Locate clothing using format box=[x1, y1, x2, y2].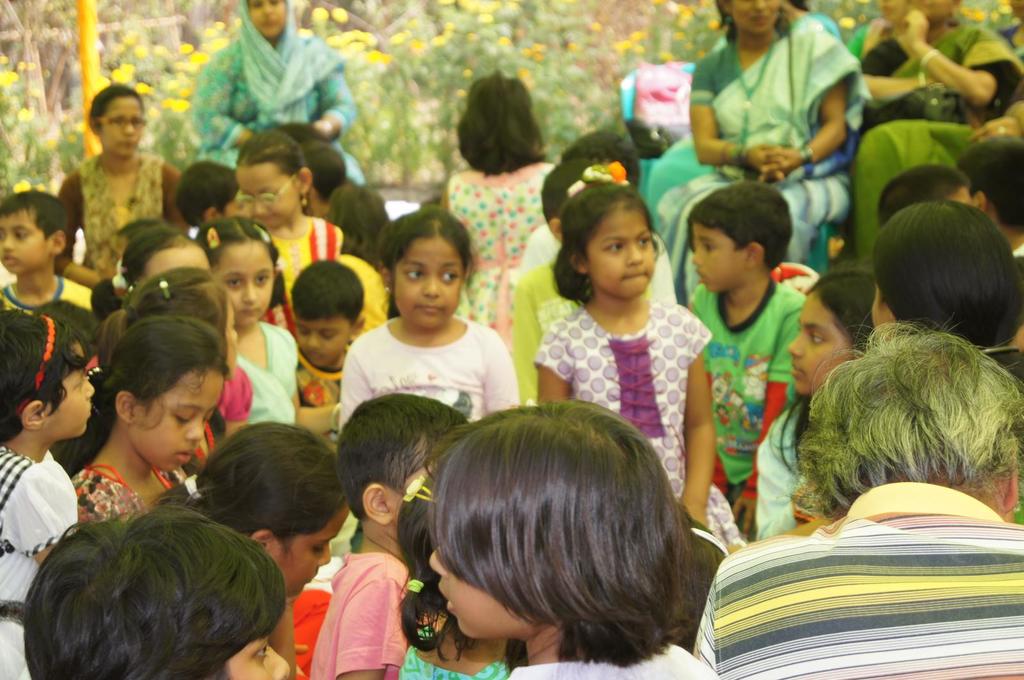
box=[520, 289, 749, 563].
